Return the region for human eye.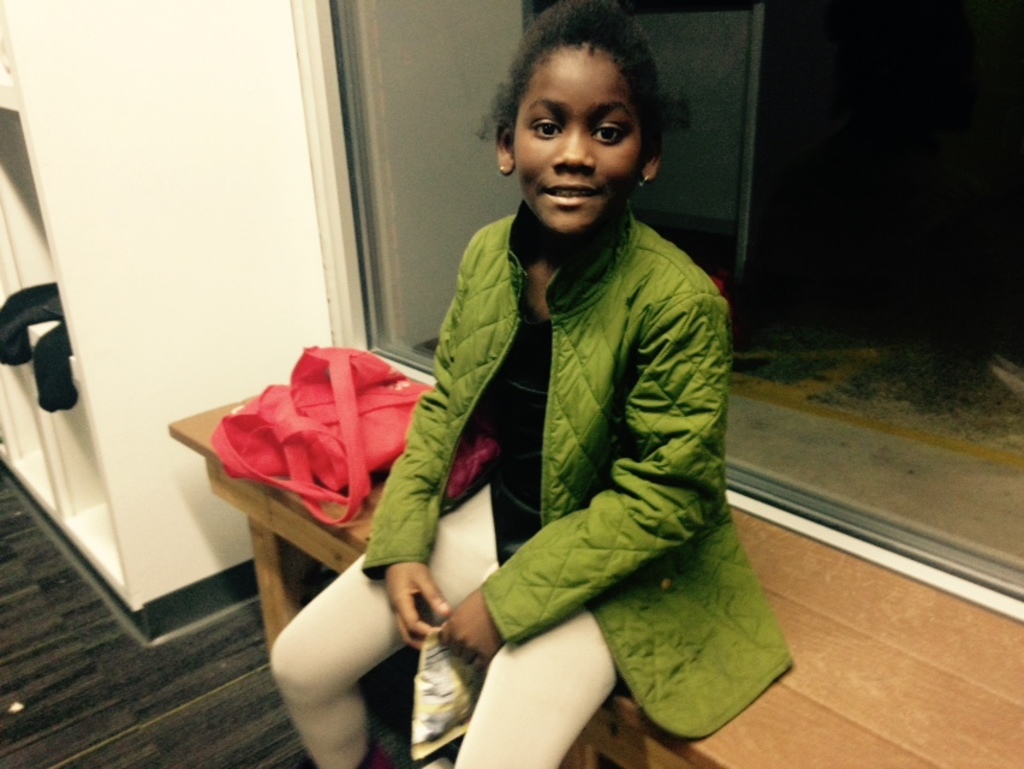
box(528, 117, 561, 138).
